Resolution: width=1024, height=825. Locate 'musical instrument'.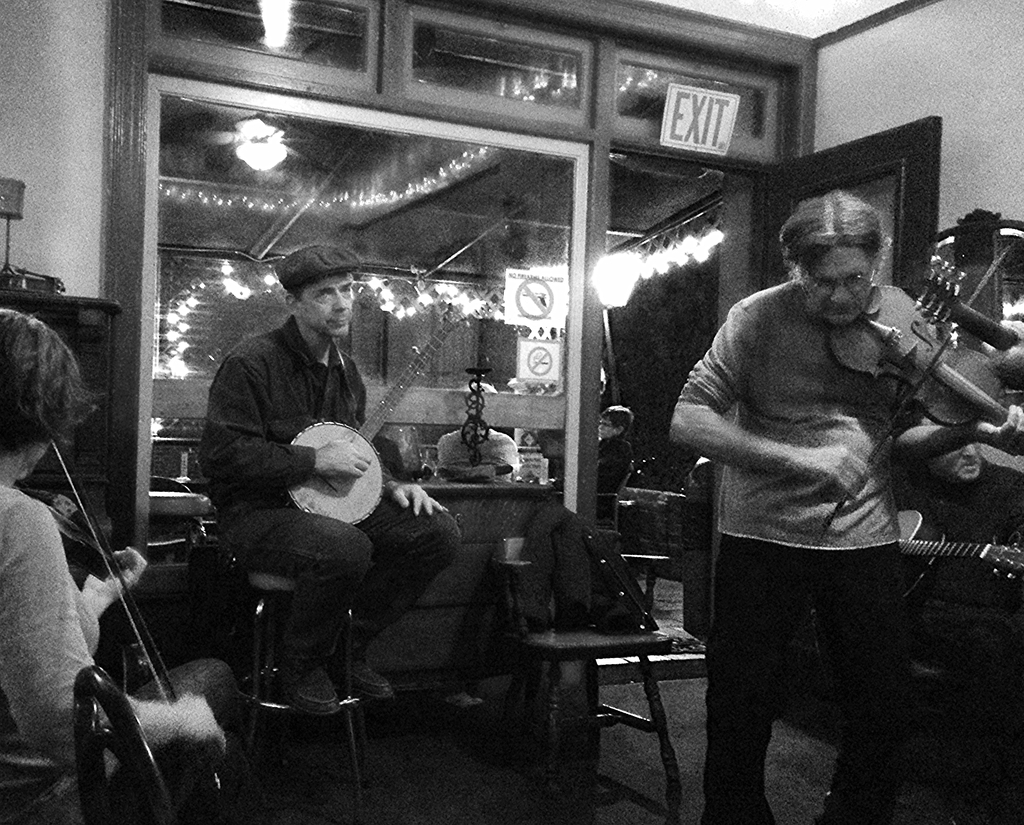
(left=916, top=251, right=1023, bottom=372).
